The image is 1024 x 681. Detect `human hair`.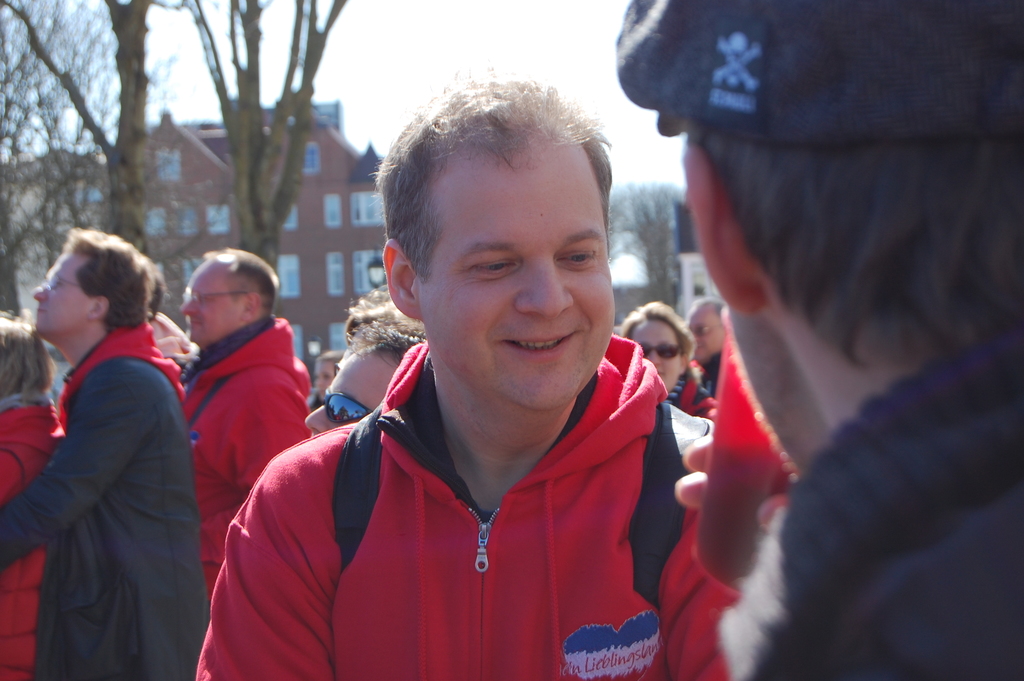
Detection: 619,299,696,366.
